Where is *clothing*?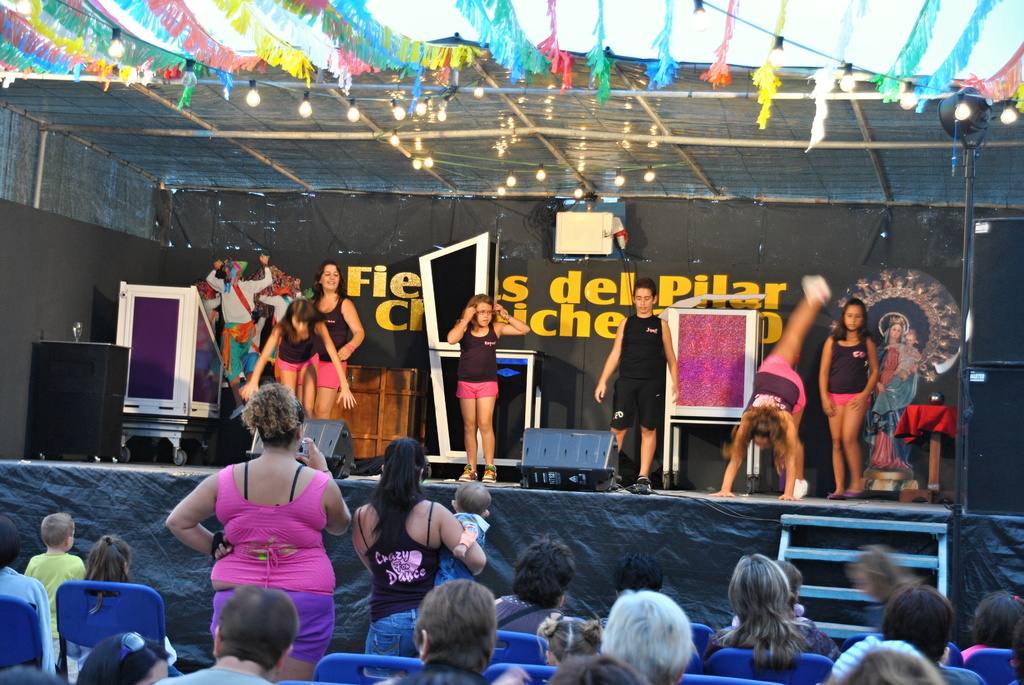
[x1=706, y1=613, x2=845, y2=665].
